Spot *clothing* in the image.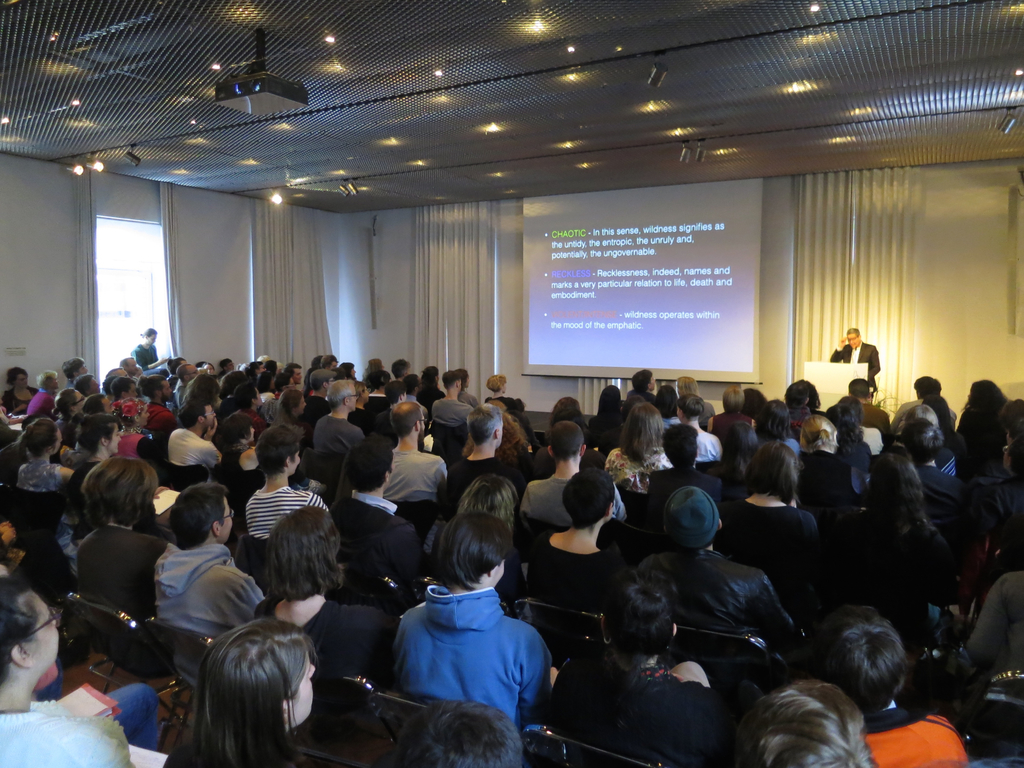
*clothing* found at box(783, 437, 797, 449).
